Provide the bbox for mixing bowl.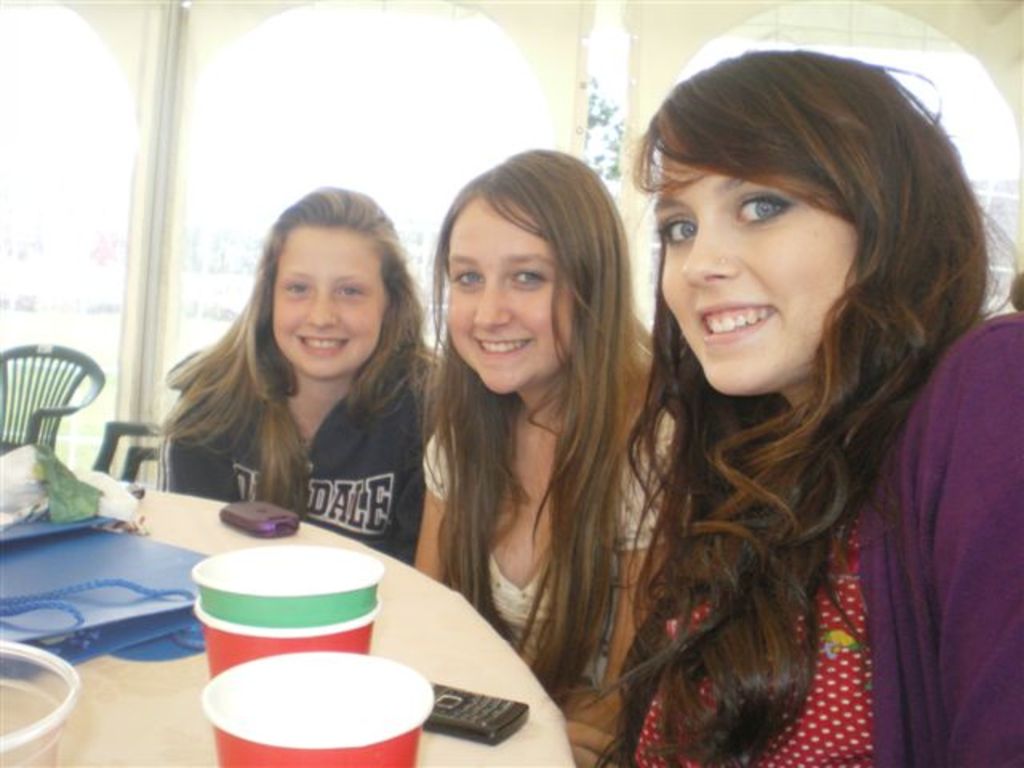
(187, 656, 414, 763).
